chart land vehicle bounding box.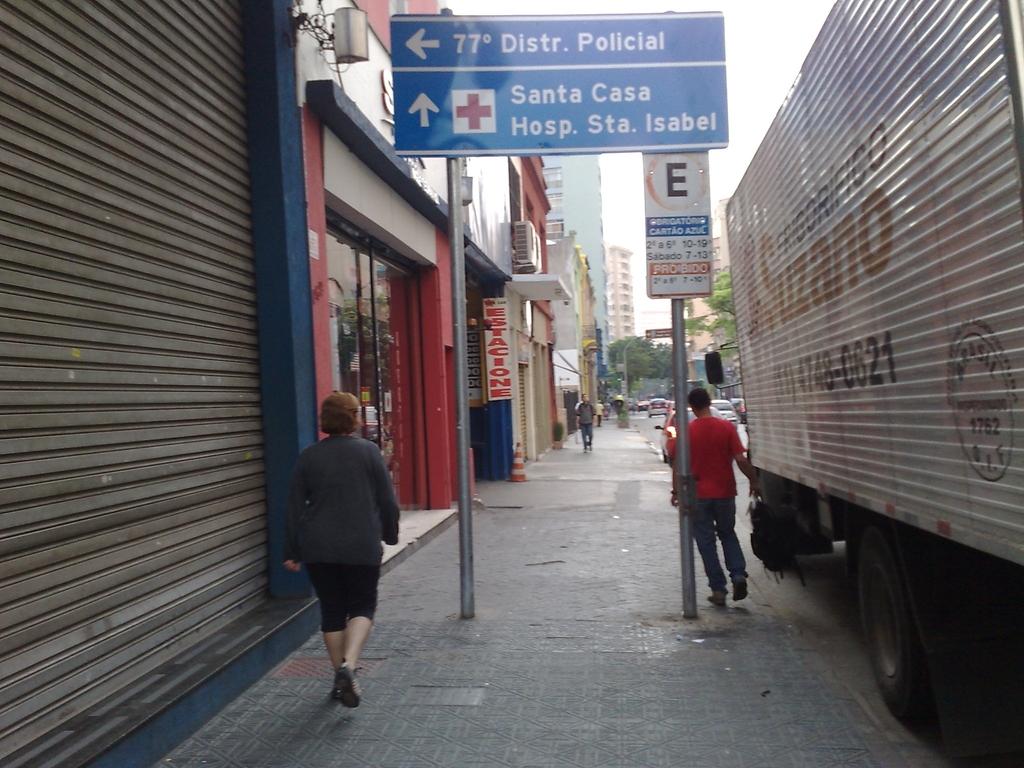
Charted: [633,396,648,412].
